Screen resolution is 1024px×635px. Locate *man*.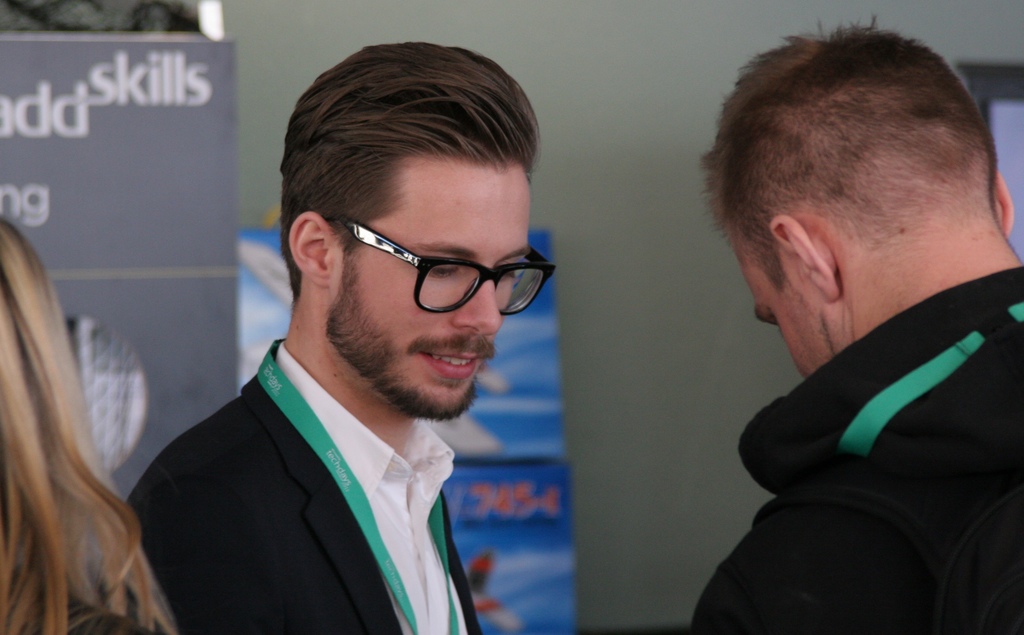
{"x1": 126, "y1": 42, "x2": 543, "y2": 634}.
